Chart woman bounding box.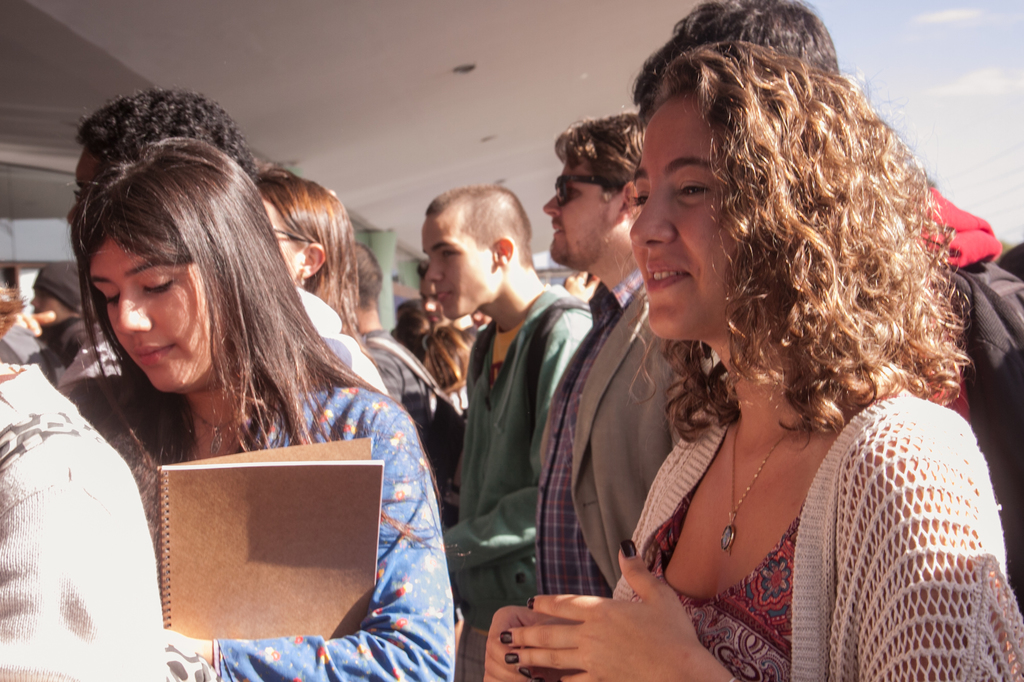
Charted: 63,134,456,681.
